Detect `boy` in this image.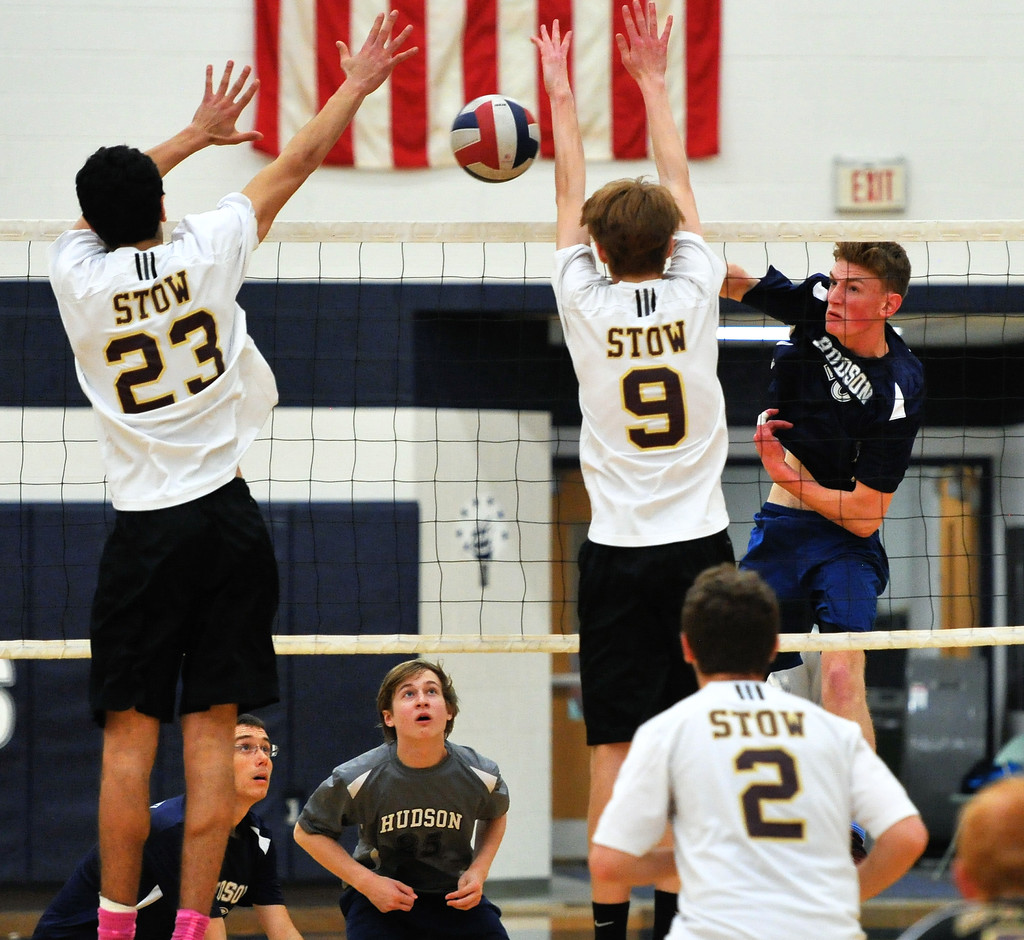
Detection: (left=30, top=714, right=301, bottom=939).
